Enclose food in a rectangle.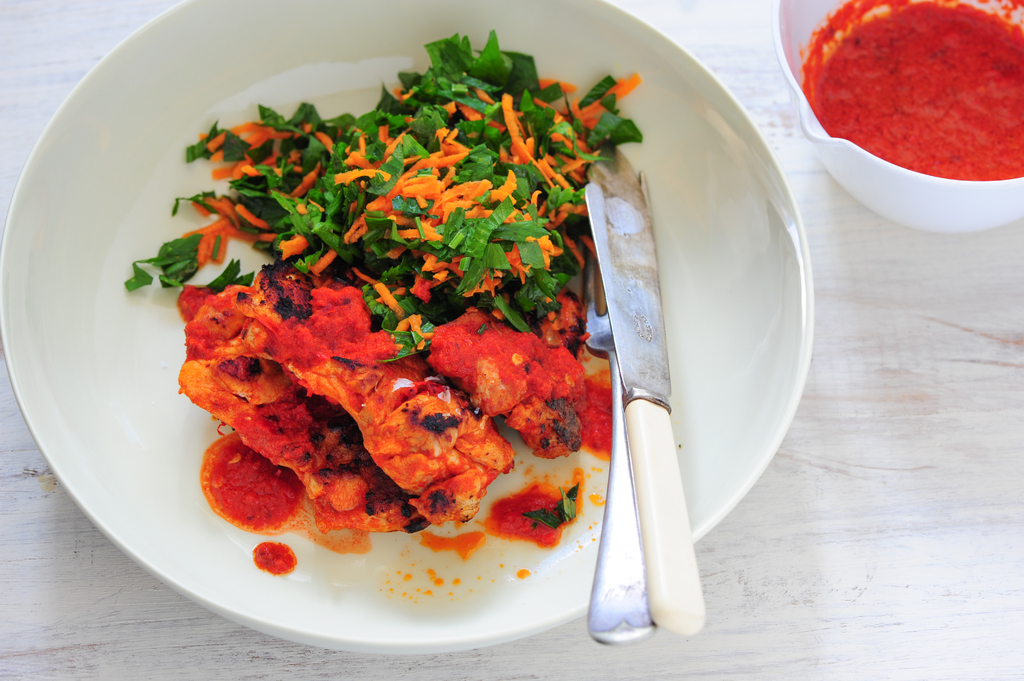
794, 0, 1023, 179.
